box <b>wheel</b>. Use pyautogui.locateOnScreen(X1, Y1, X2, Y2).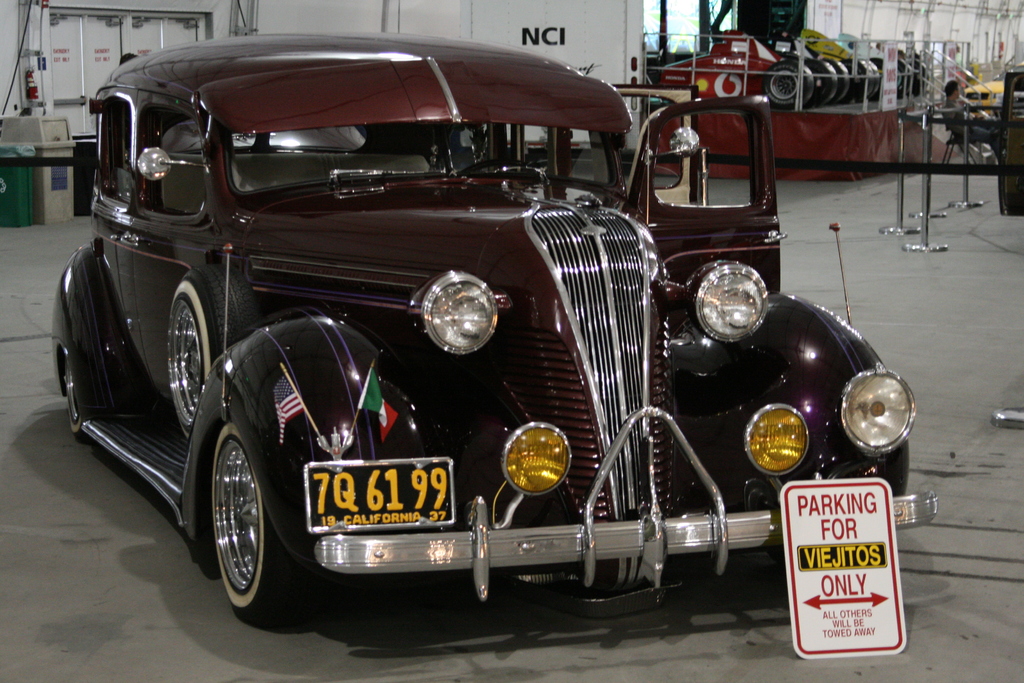
pyautogui.locateOnScreen(831, 57, 850, 102).
